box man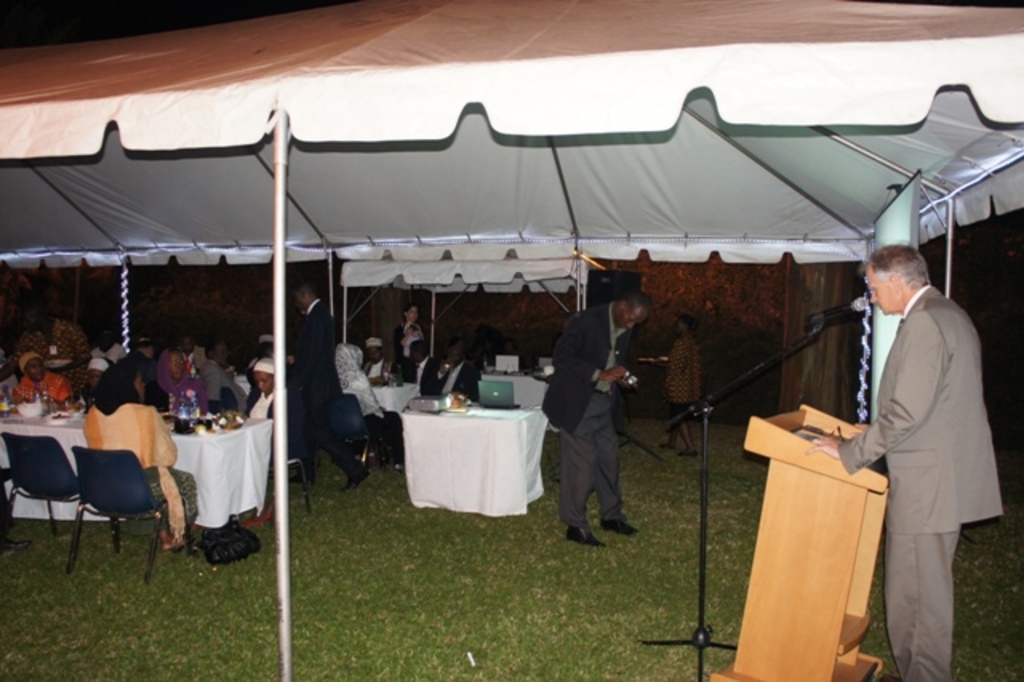
286/272/376/488
